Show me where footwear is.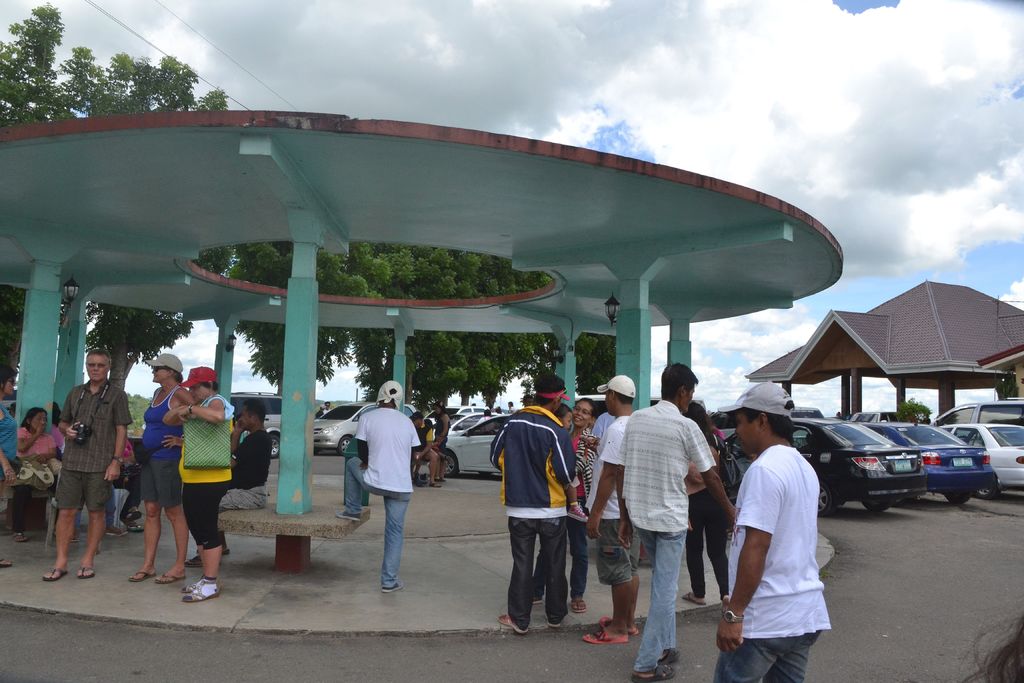
footwear is at x1=546 y1=616 x2=559 y2=628.
